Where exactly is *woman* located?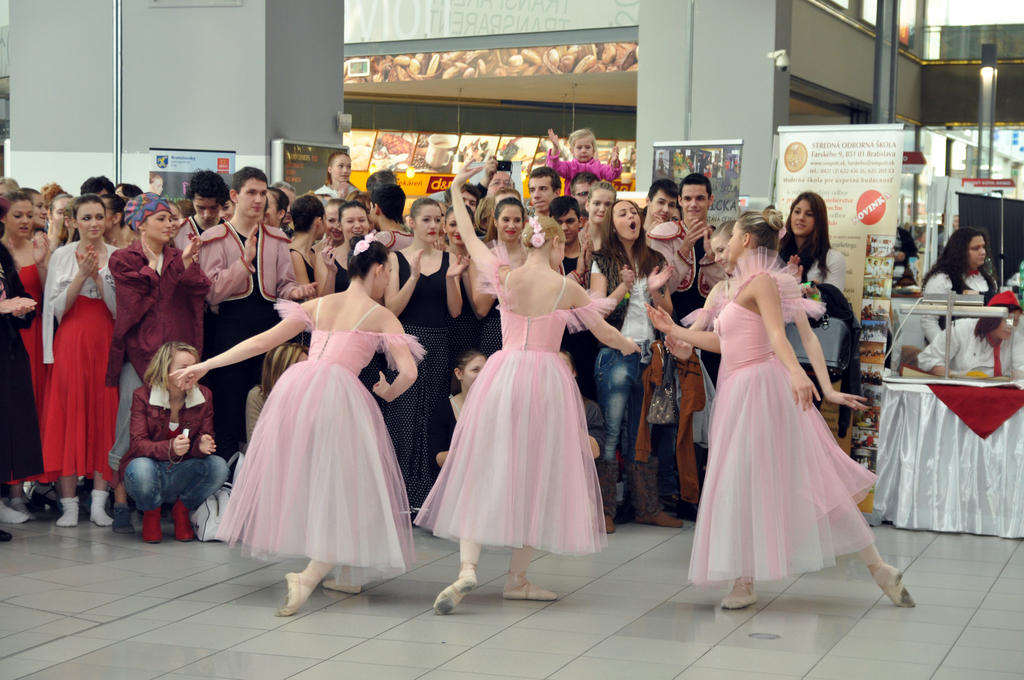
Its bounding box is bbox=[428, 153, 655, 619].
